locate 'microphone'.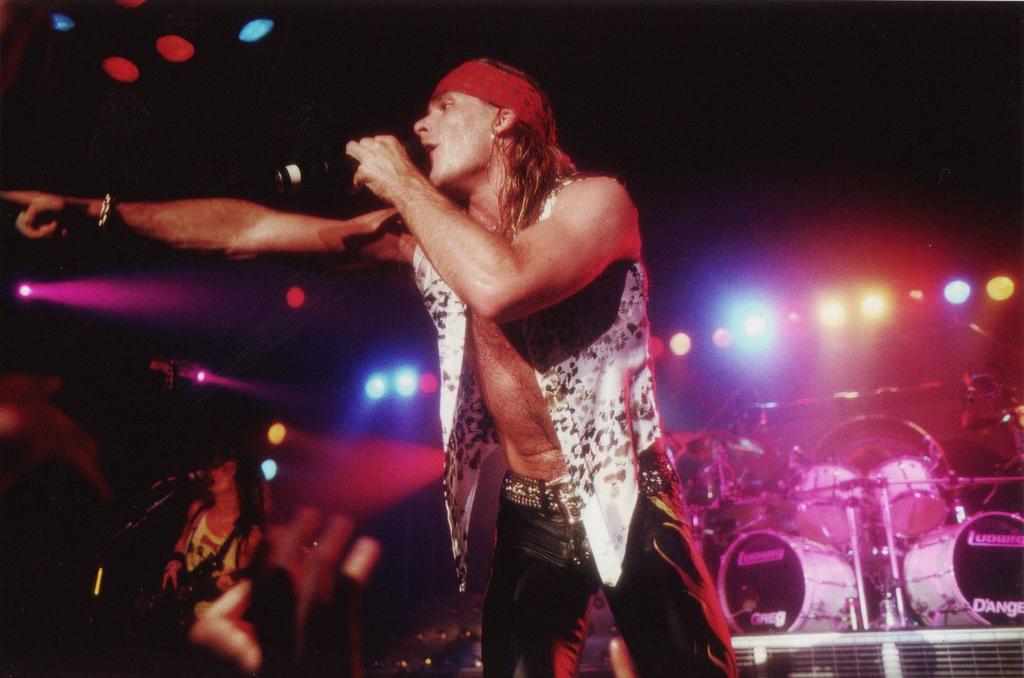
Bounding box: detection(268, 144, 364, 197).
